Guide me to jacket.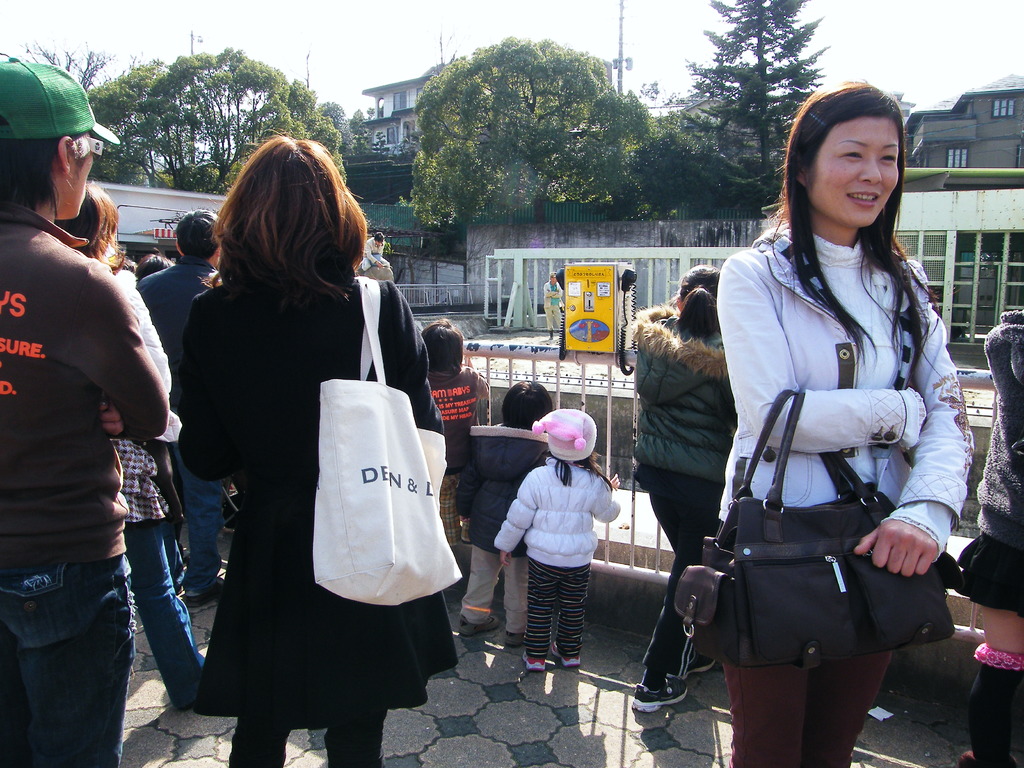
Guidance: detection(0, 197, 165, 574).
